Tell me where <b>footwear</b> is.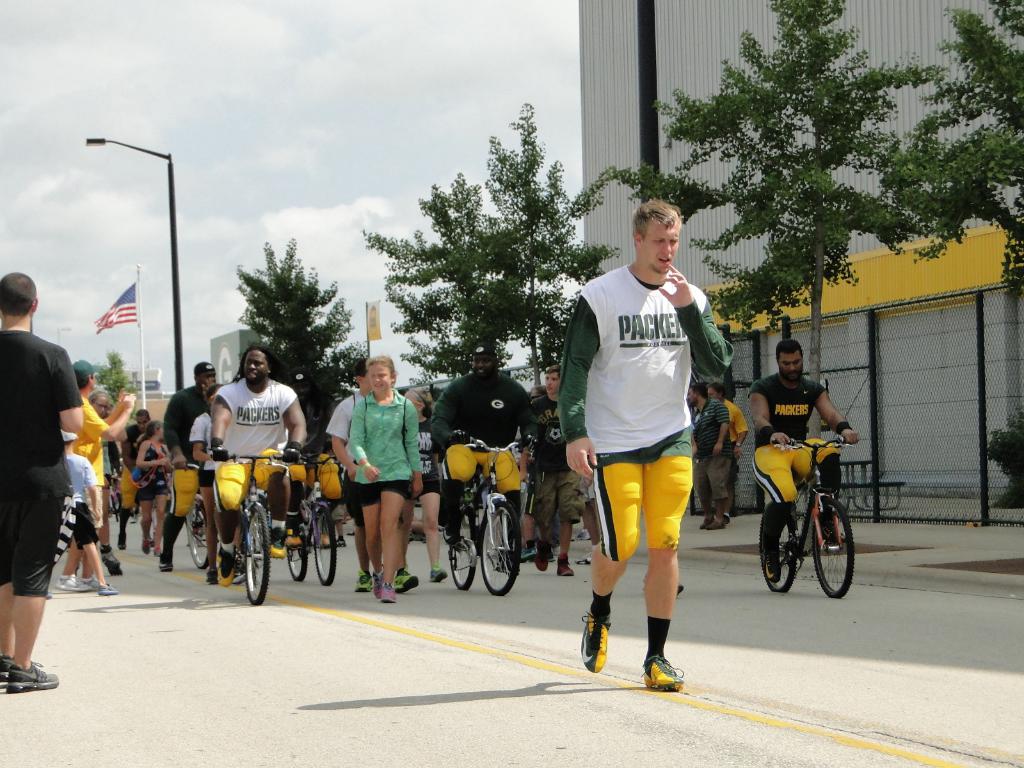
<b>footwear</b> is at box(396, 569, 419, 590).
